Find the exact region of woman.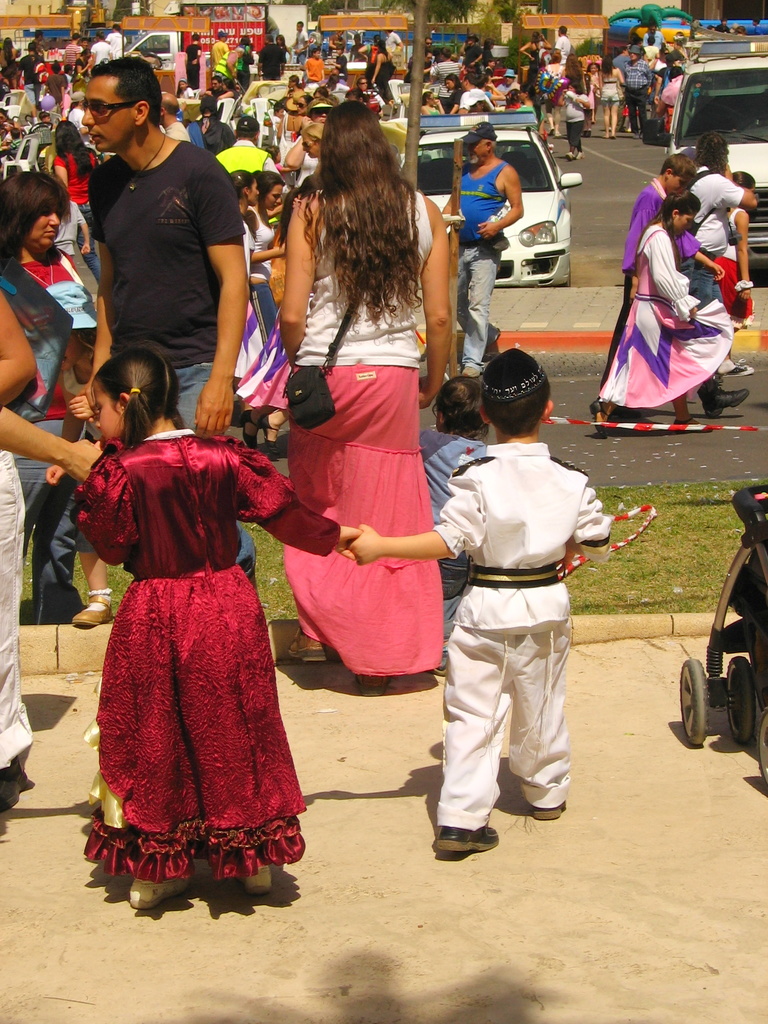
Exact region: 54, 121, 102, 287.
